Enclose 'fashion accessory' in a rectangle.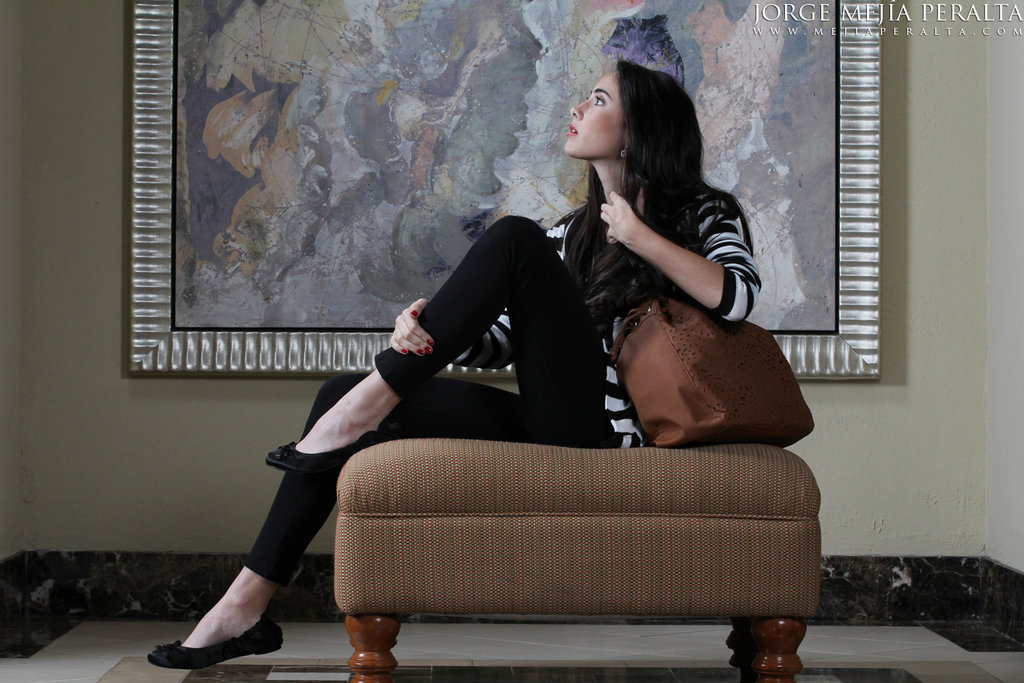
[426,347,433,352].
